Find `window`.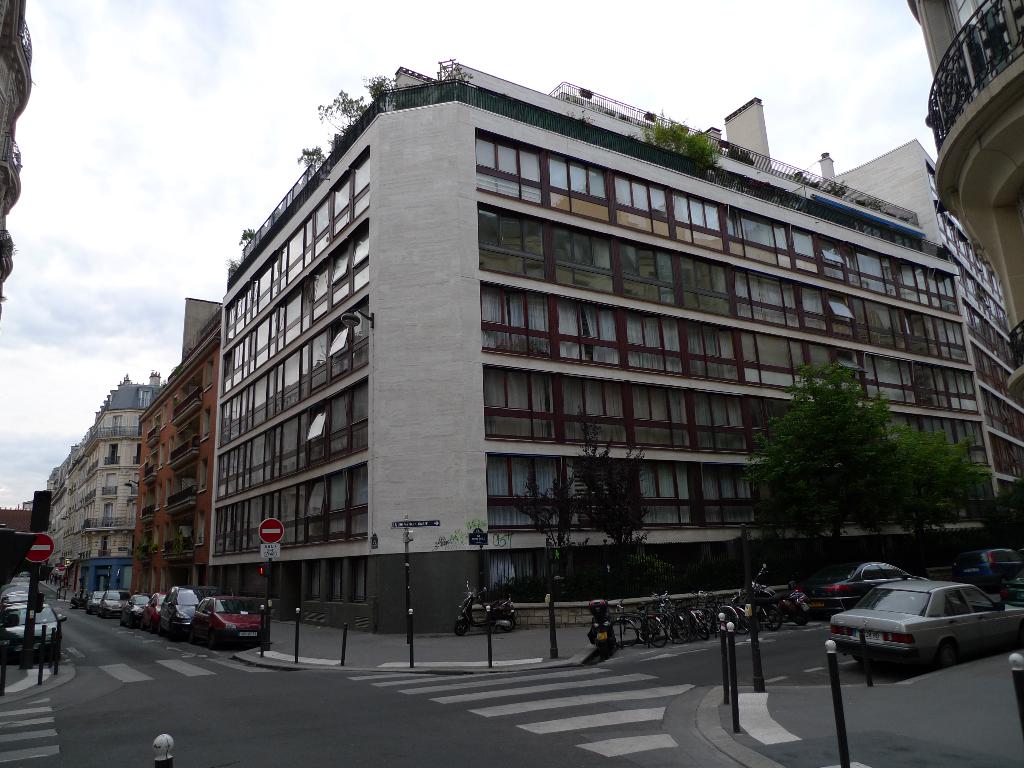
bbox=(891, 268, 965, 319).
